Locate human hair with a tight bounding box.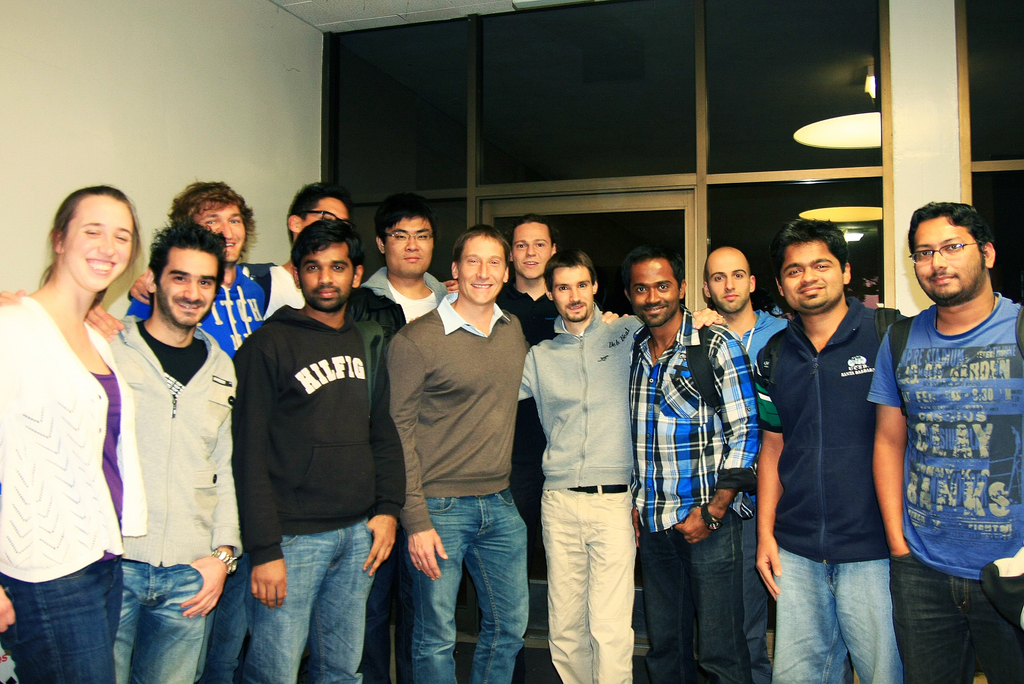
(152,225,222,281).
